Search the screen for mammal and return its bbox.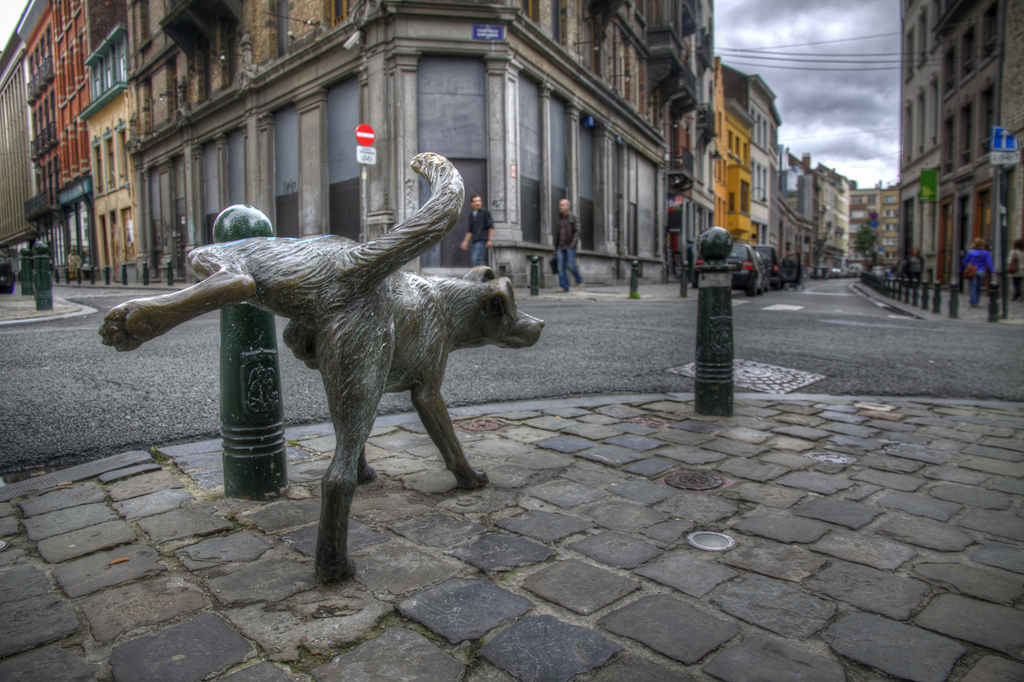
Found: rect(1011, 238, 1023, 303).
